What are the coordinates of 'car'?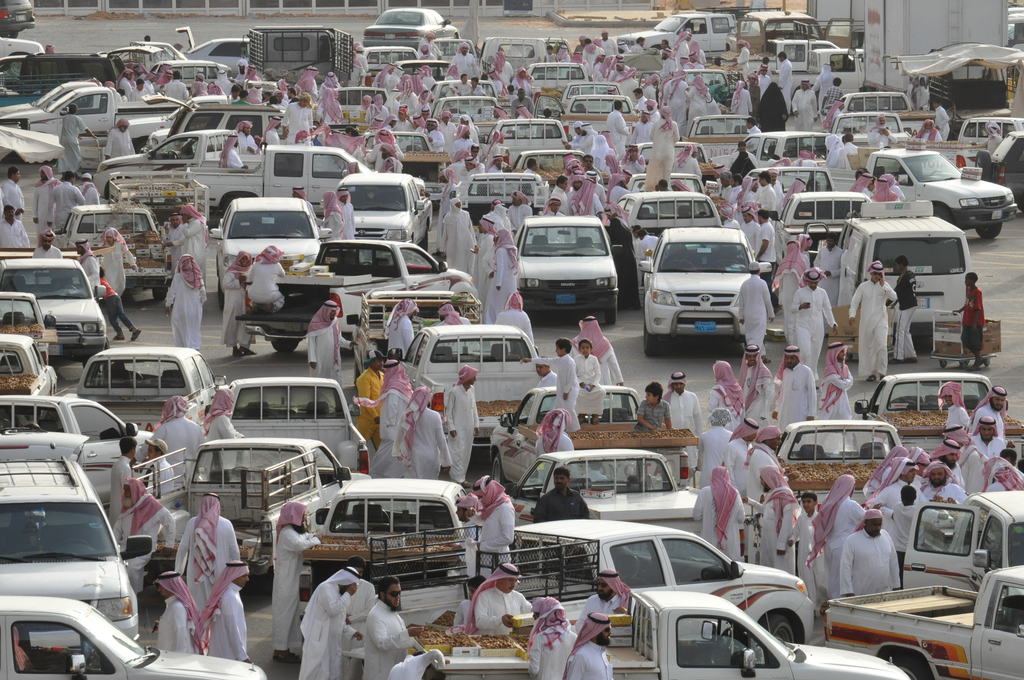
(209,198,320,303).
